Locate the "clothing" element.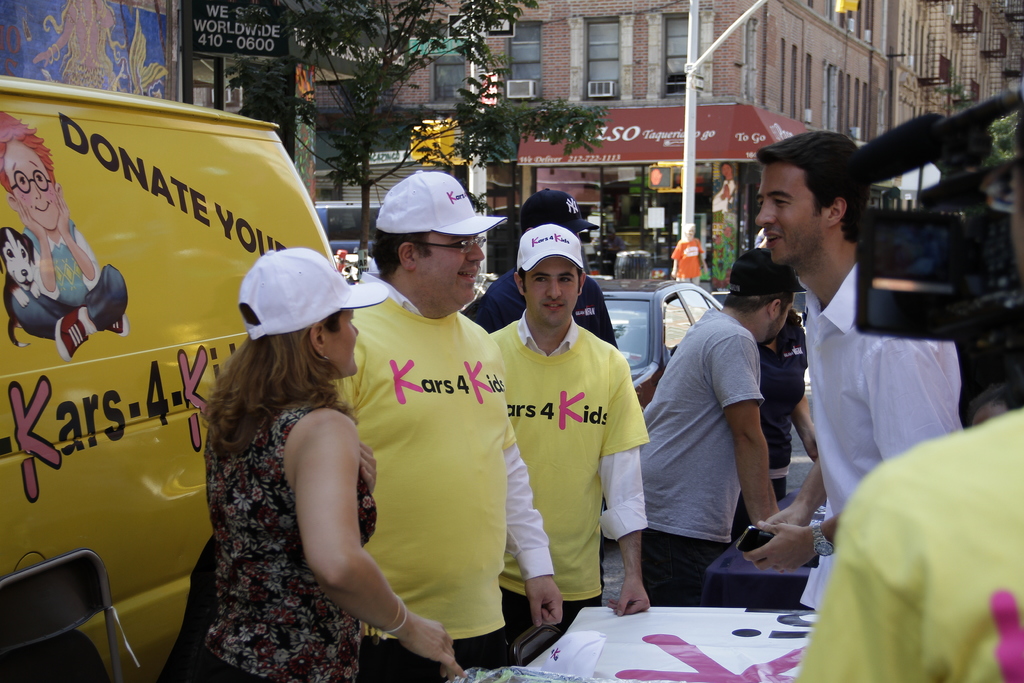
Element bbox: <bbox>788, 415, 1023, 682</bbox>.
